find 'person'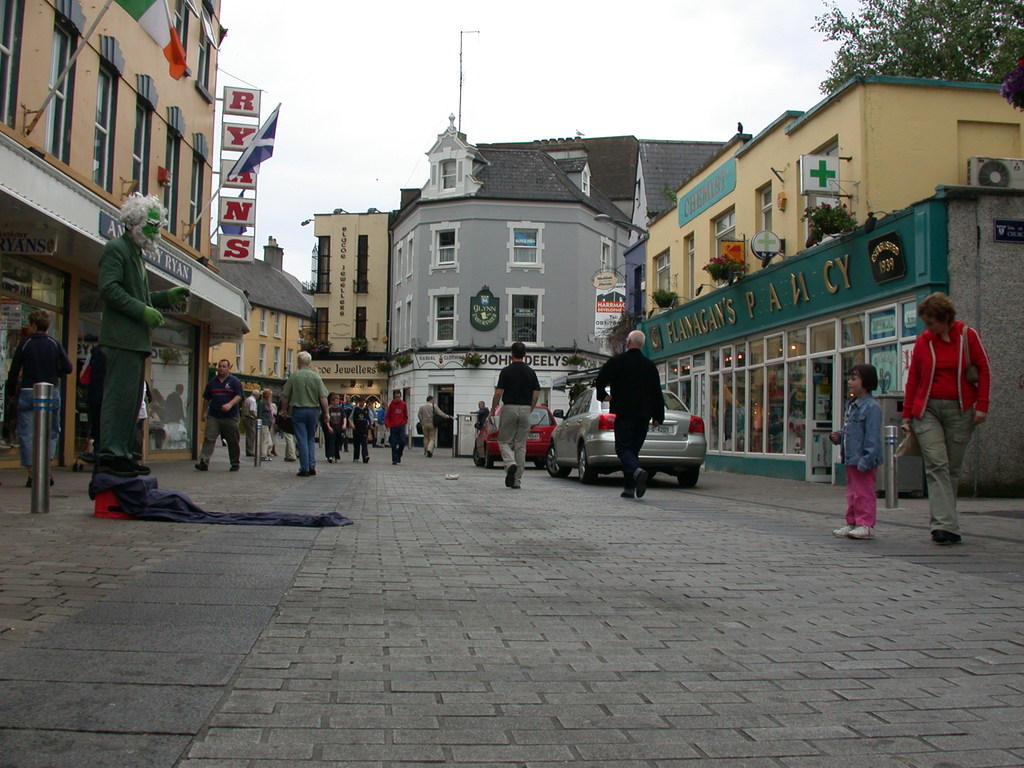
Rect(376, 400, 390, 450)
